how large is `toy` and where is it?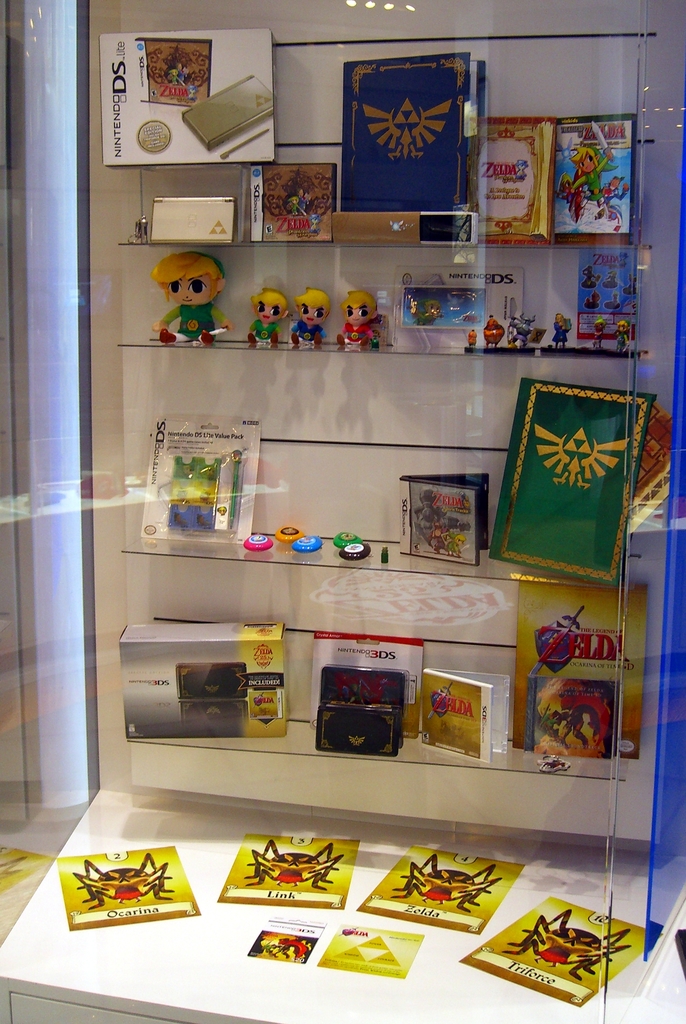
Bounding box: bbox=(329, 286, 387, 355).
